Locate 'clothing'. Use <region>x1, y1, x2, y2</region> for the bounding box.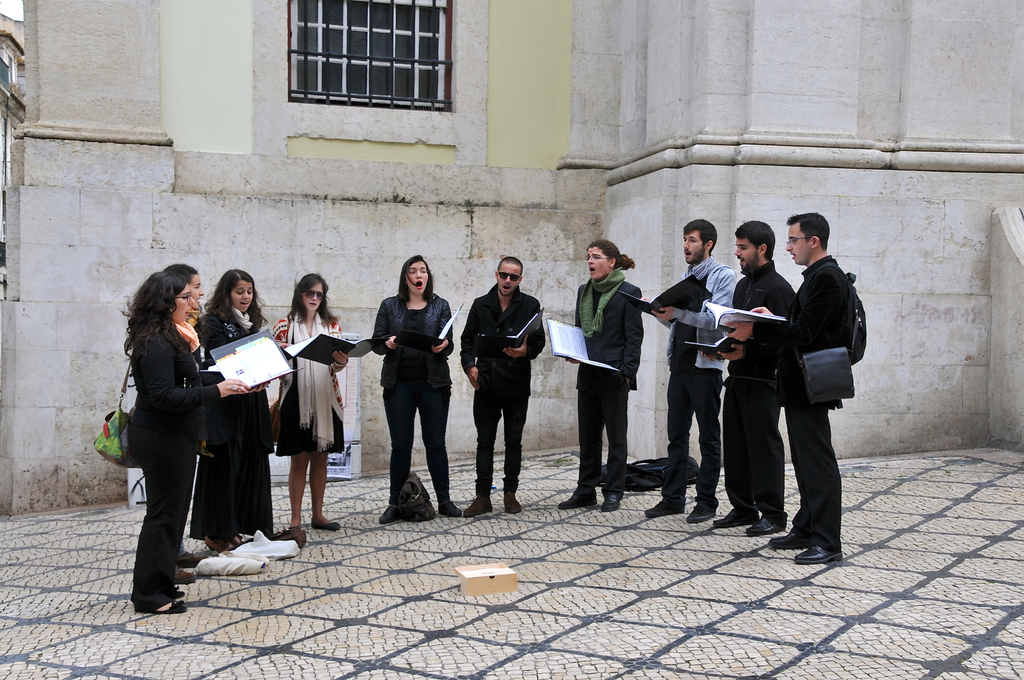
<region>722, 257, 796, 519</region>.
